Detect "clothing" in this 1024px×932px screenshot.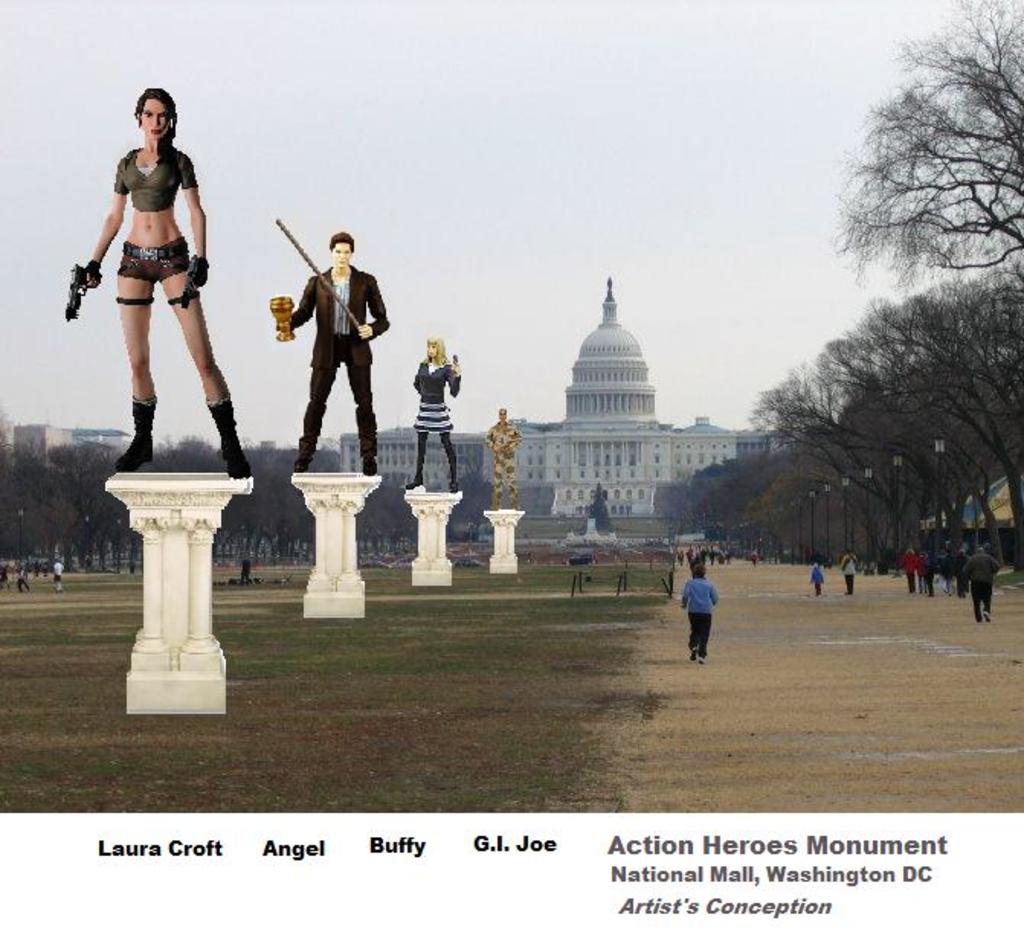
Detection: {"left": 960, "top": 554, "right": 998, "bottom": 615}.
